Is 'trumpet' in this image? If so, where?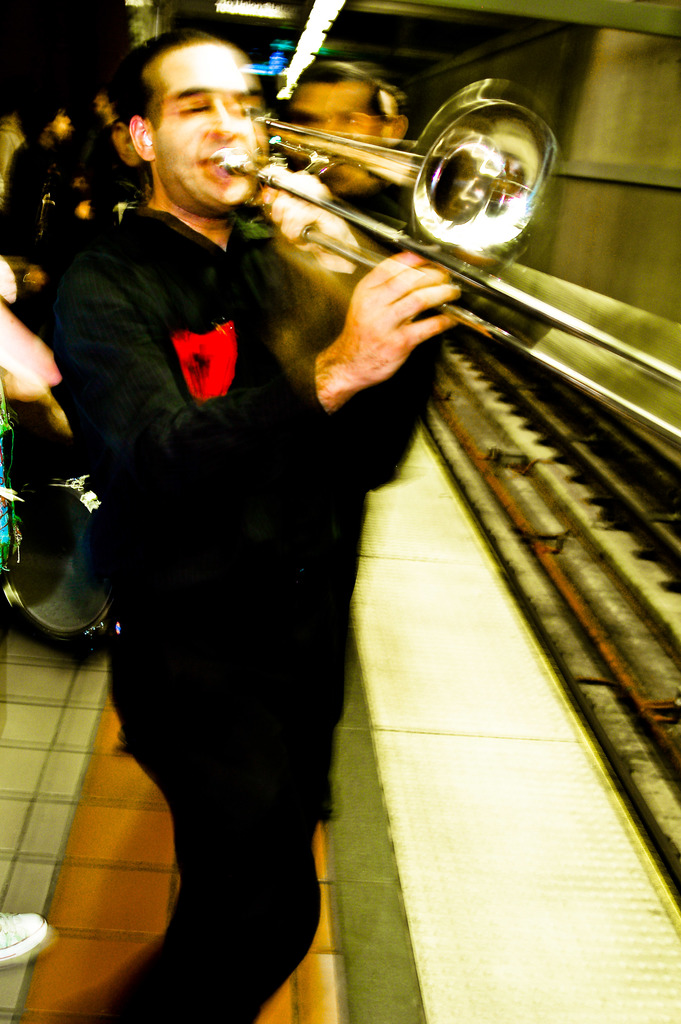
Yes, at box=[213, 78, 680, 445].
